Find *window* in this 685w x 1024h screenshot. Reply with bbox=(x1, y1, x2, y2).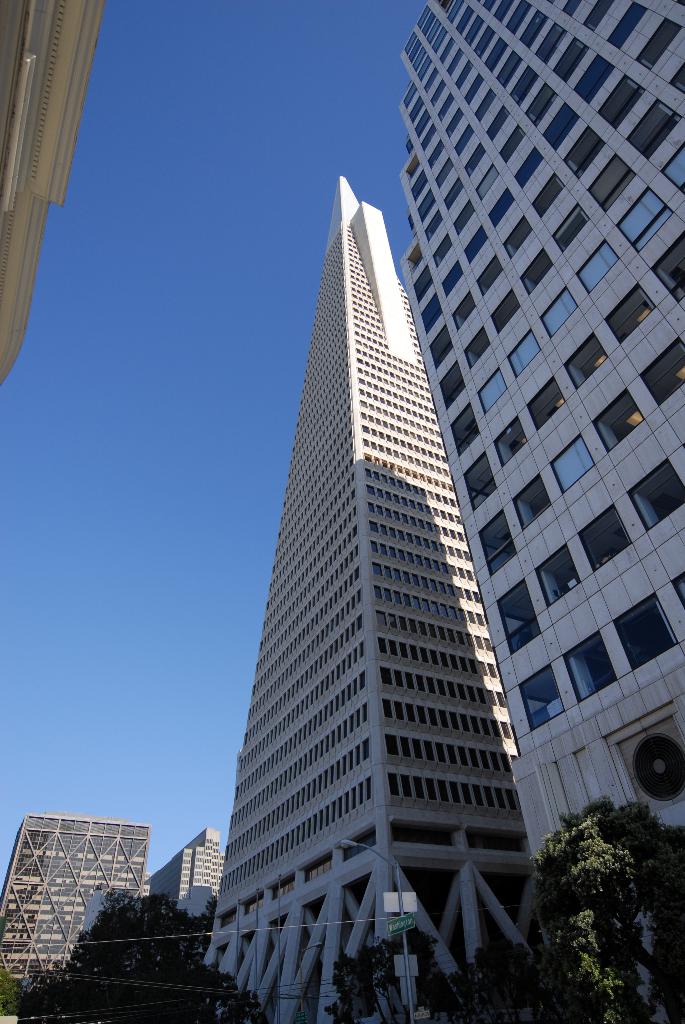
bbox=(486, 405, 563, 460).
